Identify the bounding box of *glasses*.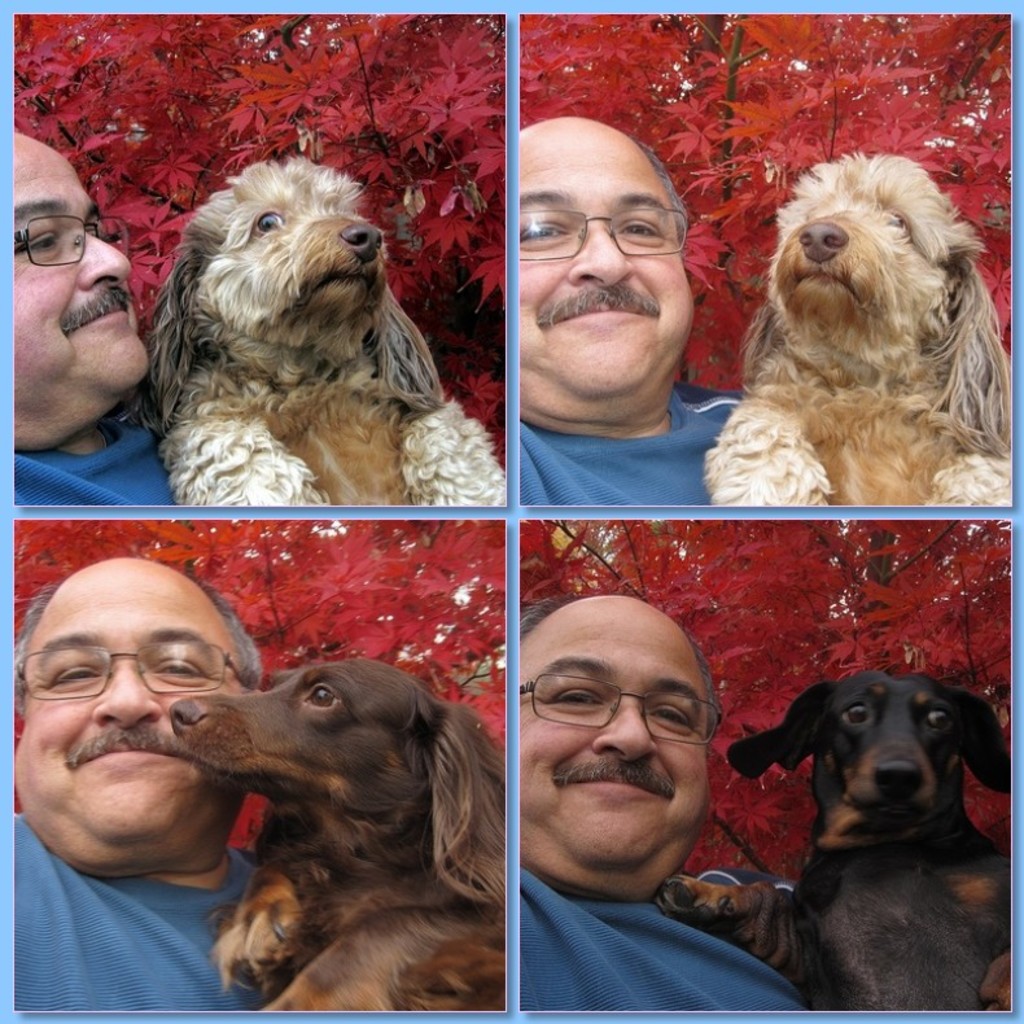
l=17, t=644, r=241, b=703.
